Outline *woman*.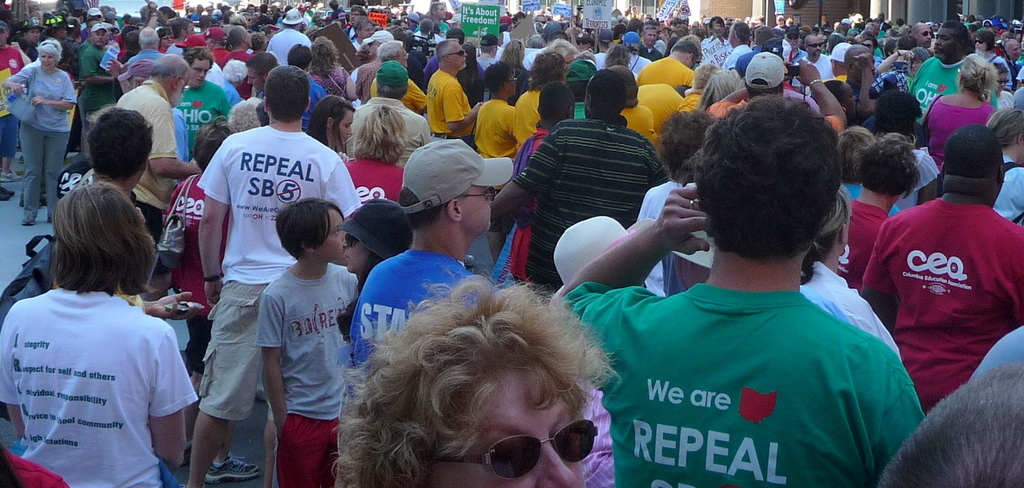
Outline: [345,101,414,217].
